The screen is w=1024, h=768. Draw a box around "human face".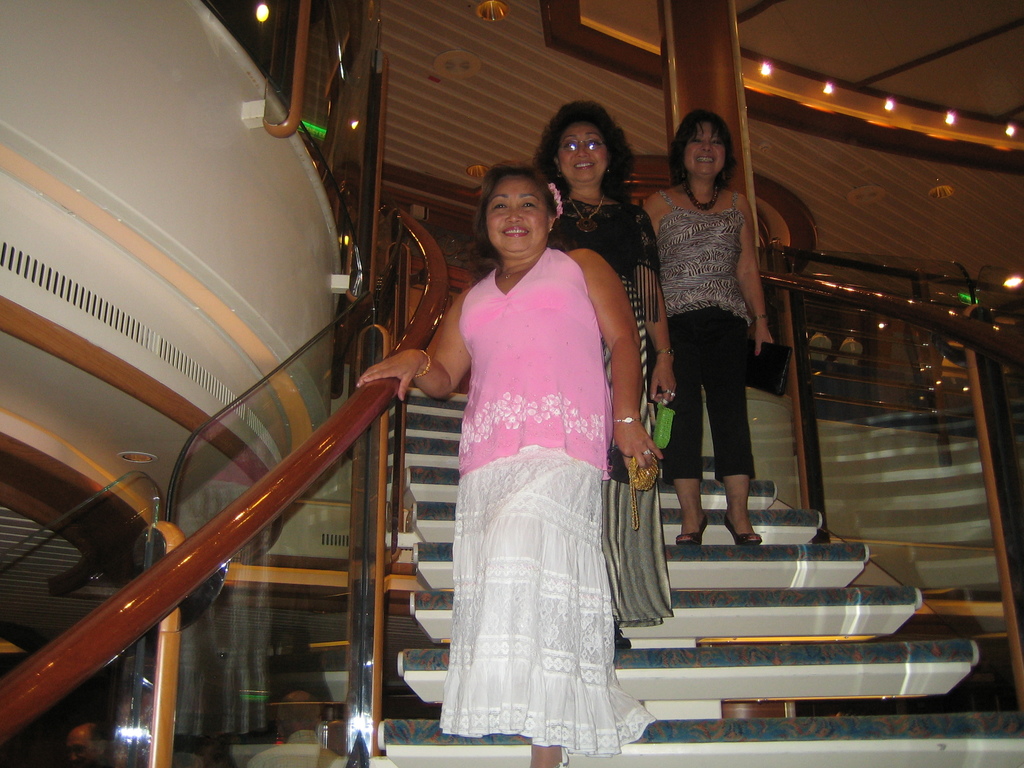
left=65, top=730, right=102, bottom=767.
